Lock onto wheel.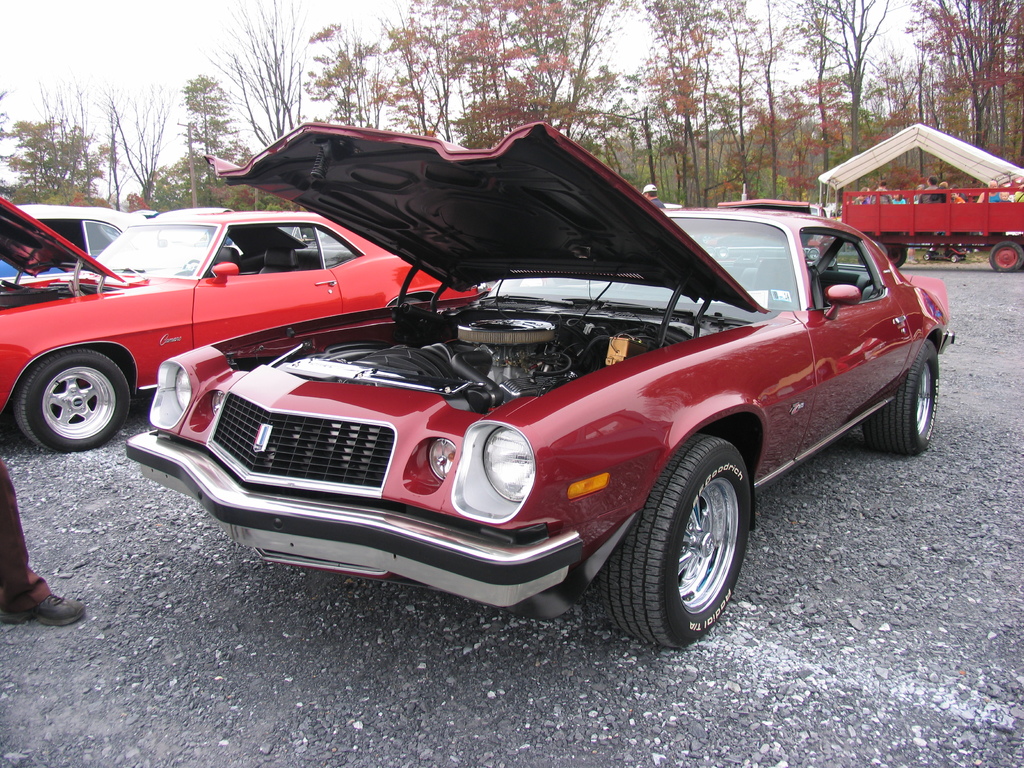
Locked: <box>924,254,932,258</box>.
